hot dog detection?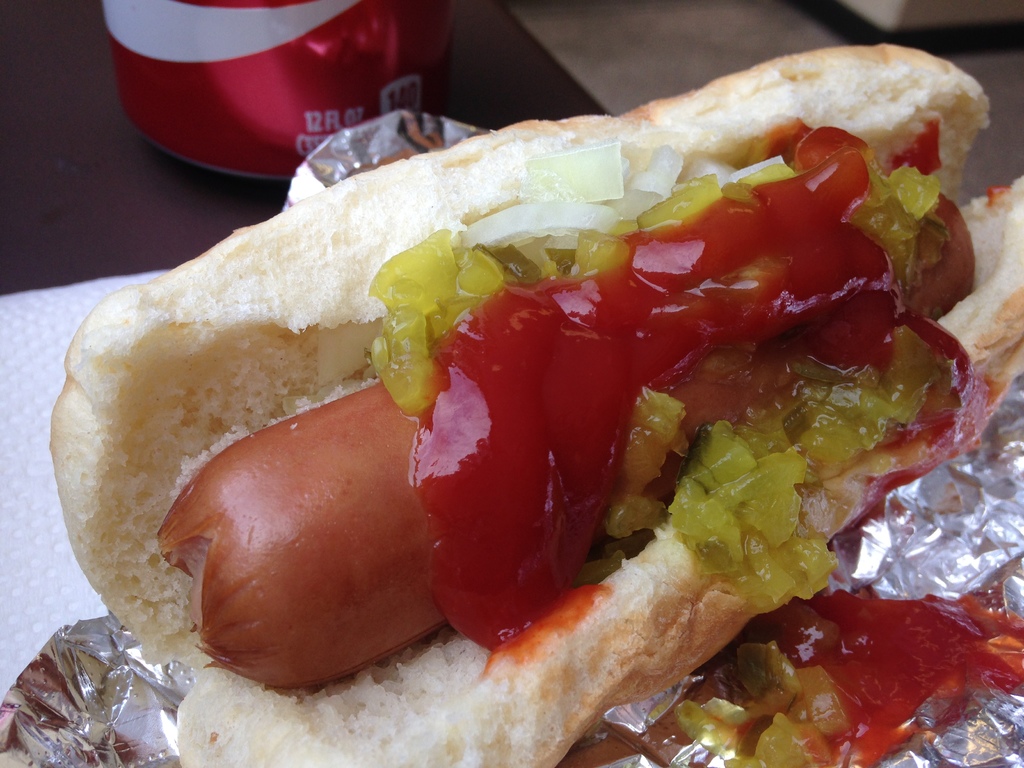
(45, 38, 1023, 767)
